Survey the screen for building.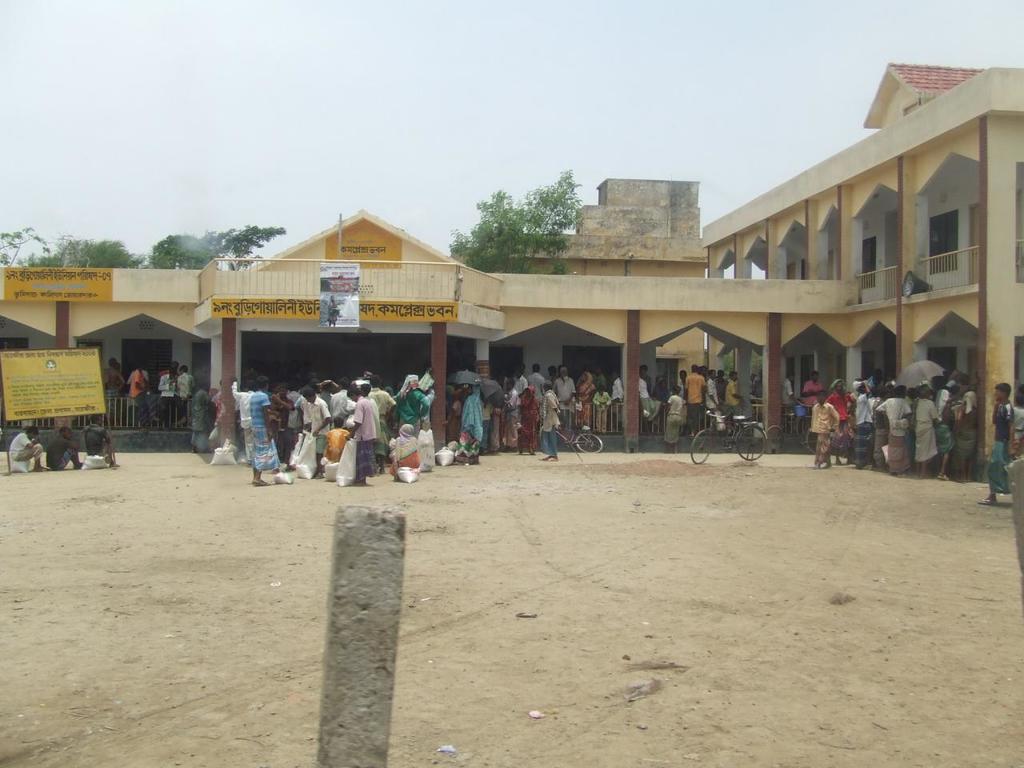
Survey found: [left=708, top=60, right=1023, bottom=474].
